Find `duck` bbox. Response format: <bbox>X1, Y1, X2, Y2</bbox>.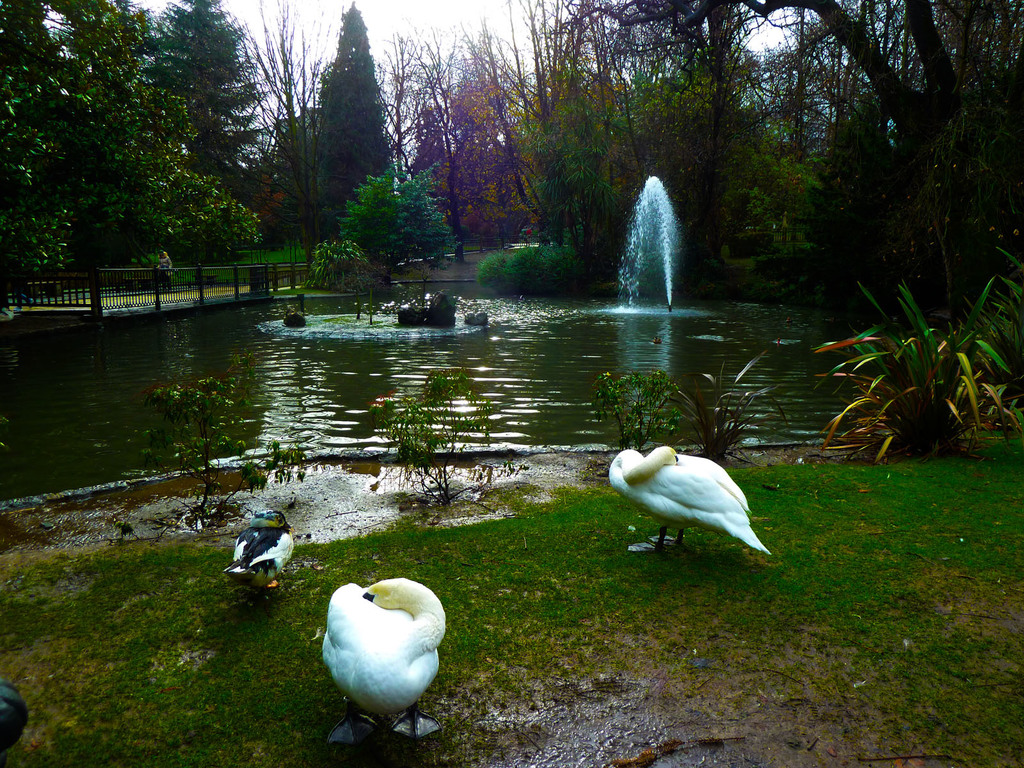
<bbox>318, 580, 448, 738</bbox>.
